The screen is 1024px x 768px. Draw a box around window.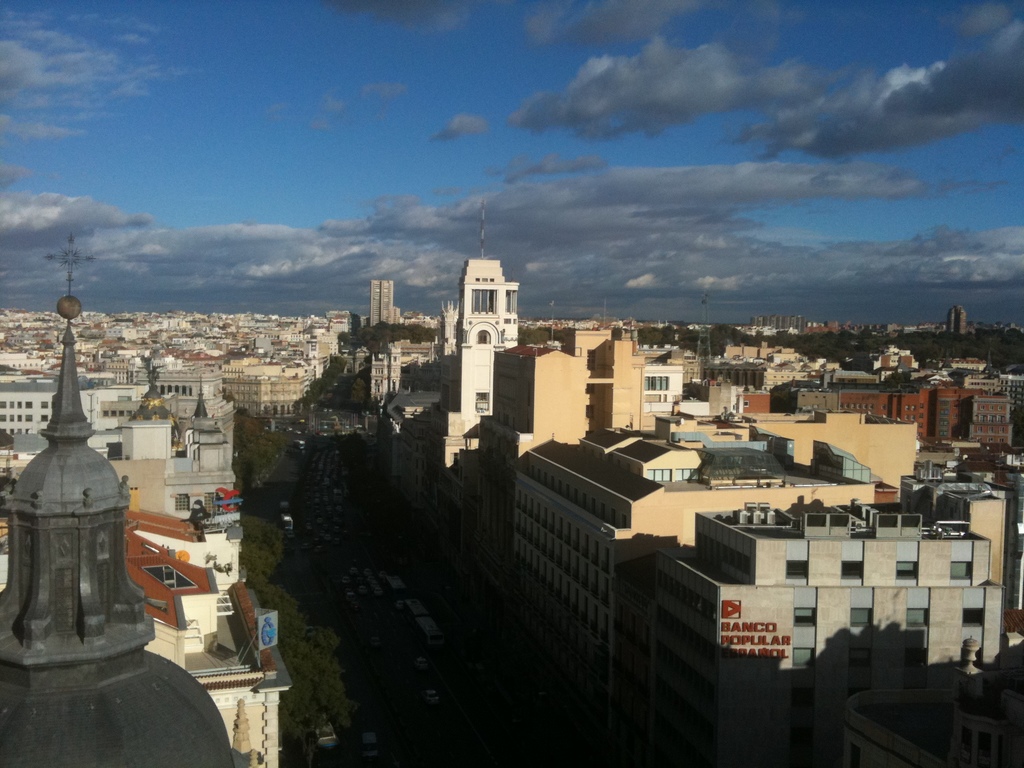
pyautogui.locateOnScreen(200, 491, 216, 518).
